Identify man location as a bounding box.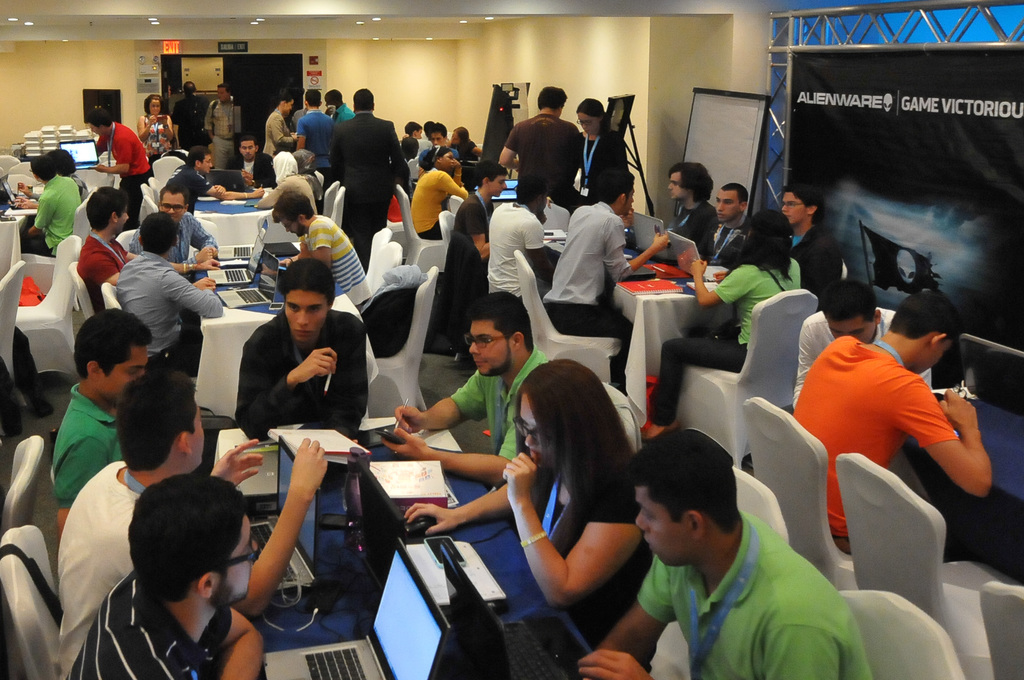
232/131/269/184.
